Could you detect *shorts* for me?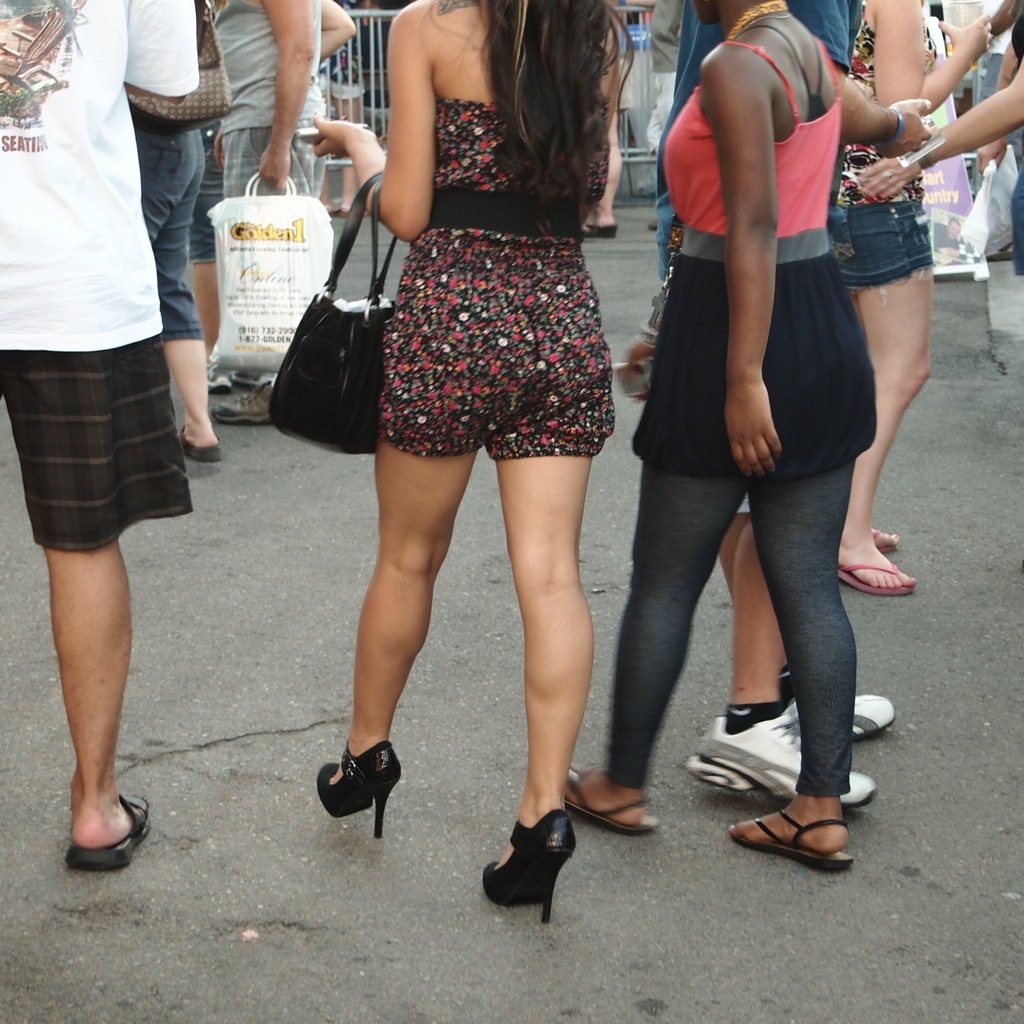
Detection result: BBox(655, 198, 681, 273).
